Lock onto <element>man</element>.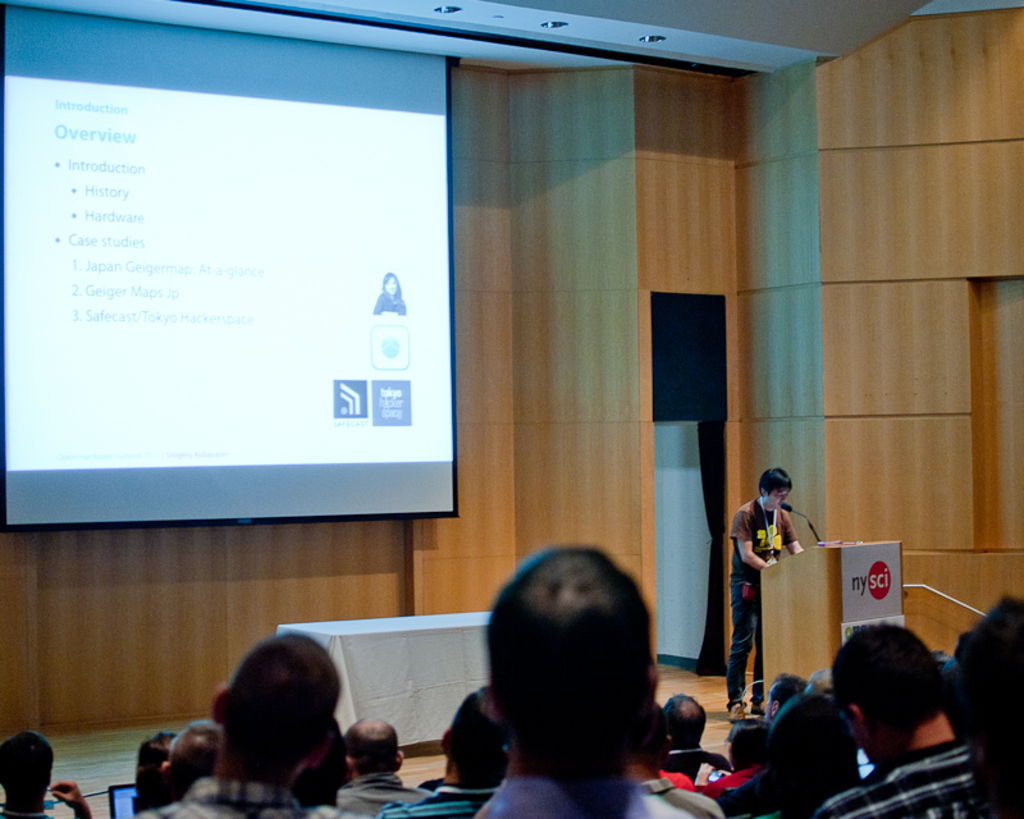
Locked: box(658, 694, 712, 759).
